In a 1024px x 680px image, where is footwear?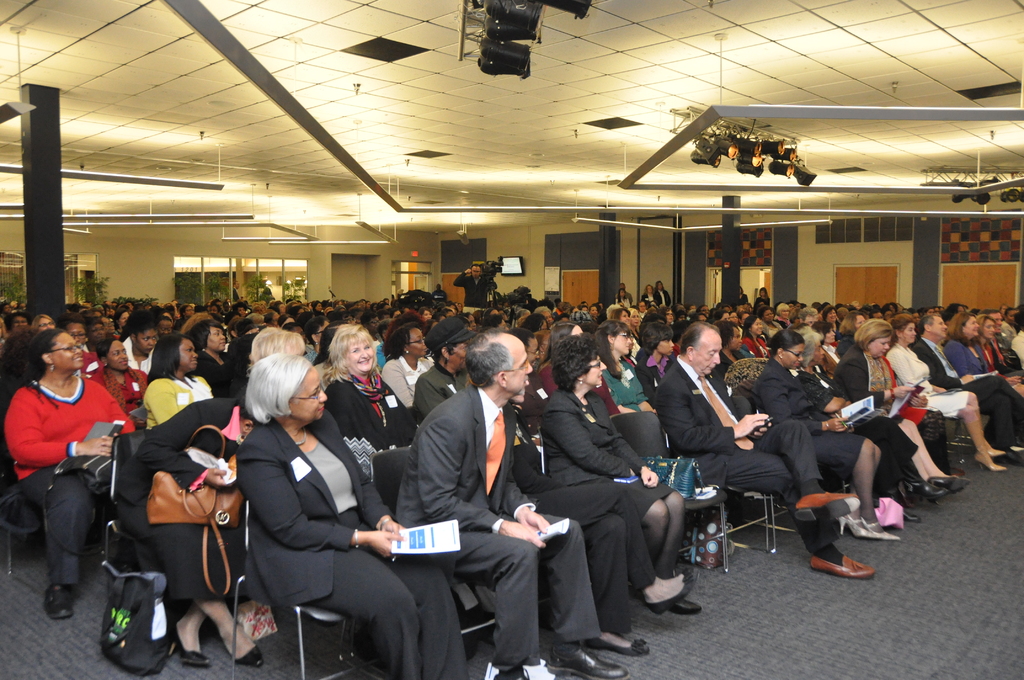
[x1=41, y1=576, x2=75, y2=623].
